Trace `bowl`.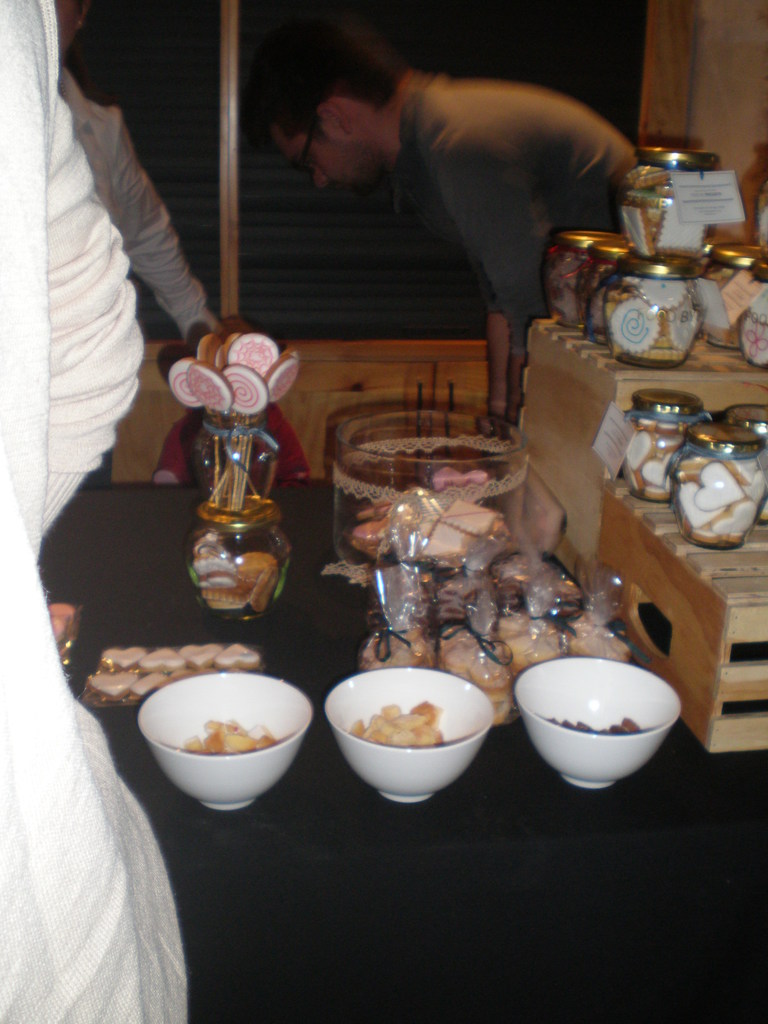
Traced to Rect(512, 655, 682, 788).
